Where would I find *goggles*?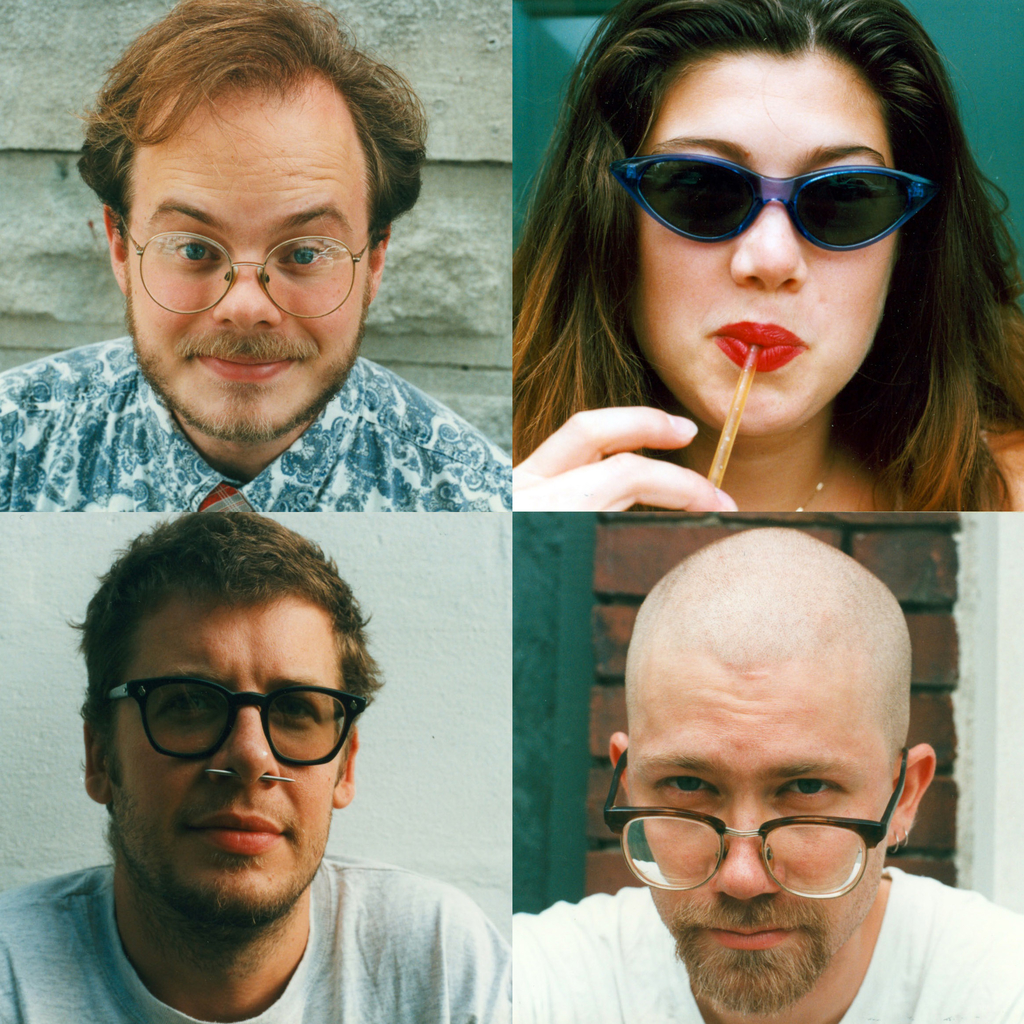
At (607, 123, 966, 237).
